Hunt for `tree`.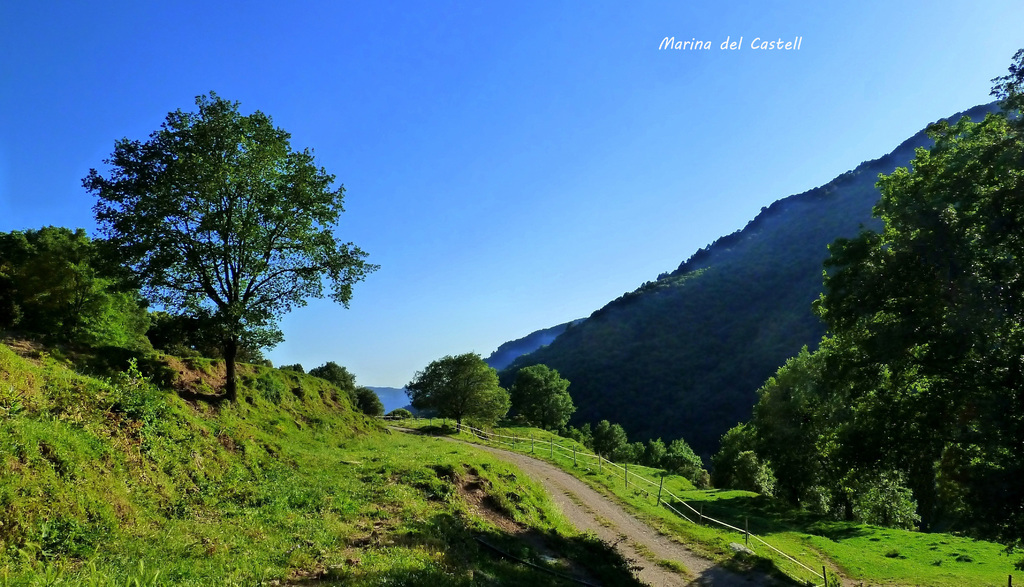
Hunted down at bbox(99, 93, 340, 442).
